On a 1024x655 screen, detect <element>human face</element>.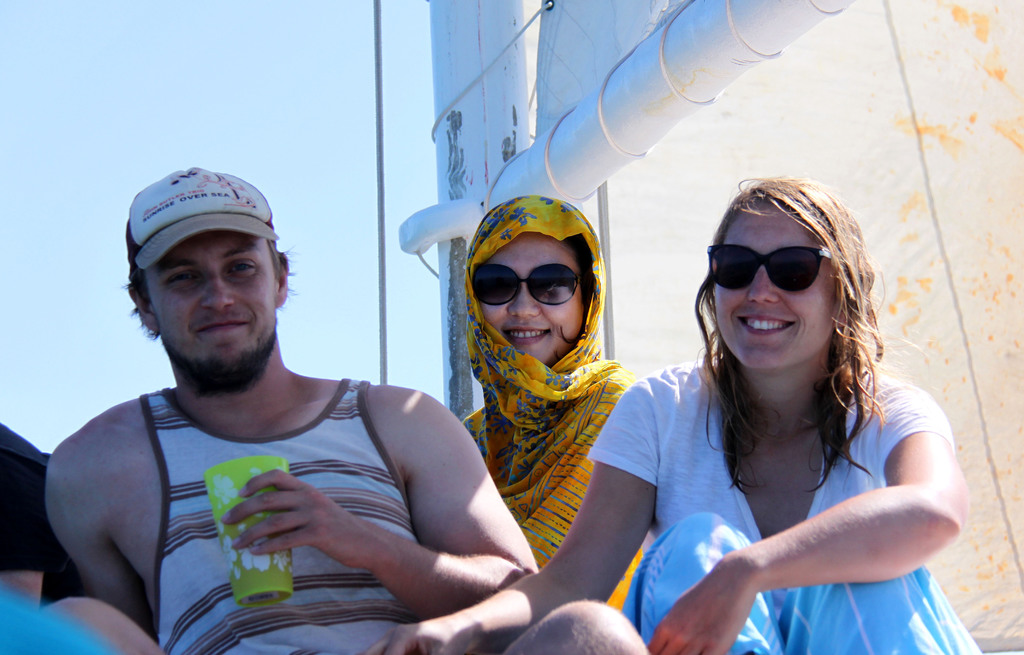
x1=140 y1=231 x2=282 y2=381.
